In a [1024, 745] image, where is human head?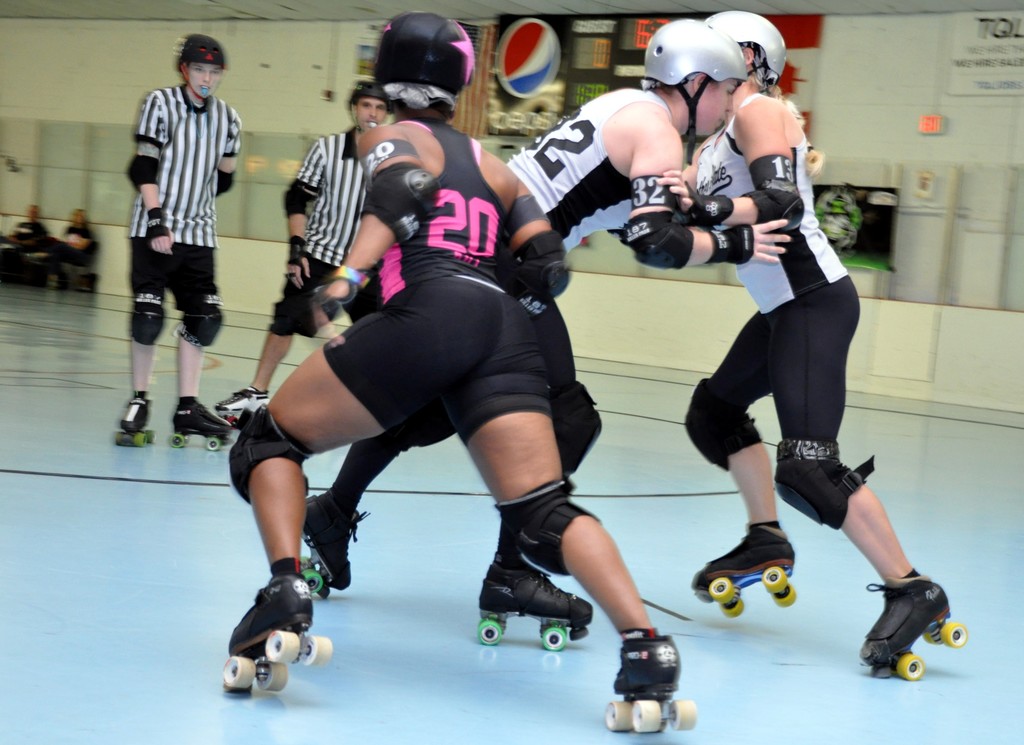
<region>173, 37, 229, 106</region>.
